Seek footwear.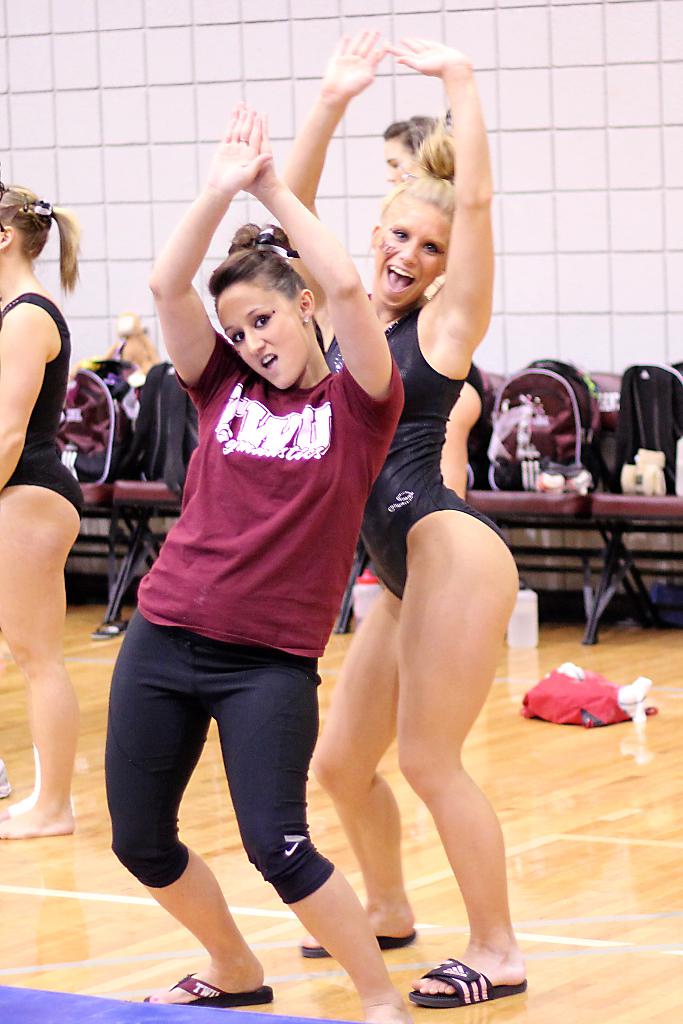
crop(295, 930, 414, 956).
